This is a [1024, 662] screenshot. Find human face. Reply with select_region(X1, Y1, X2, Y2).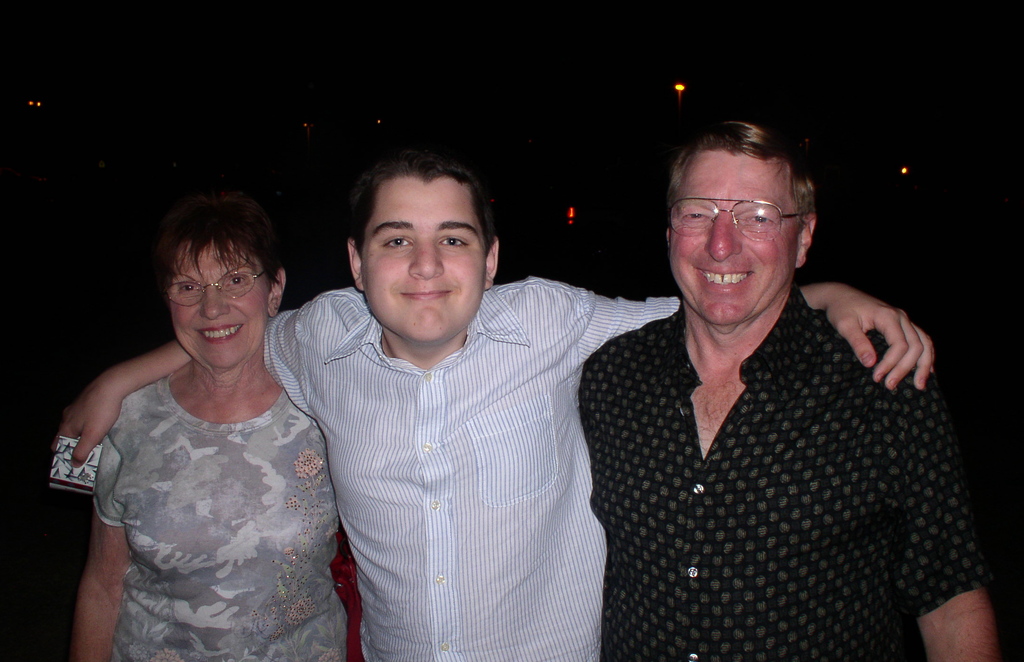
select_region(364, 176, 484, 343).
